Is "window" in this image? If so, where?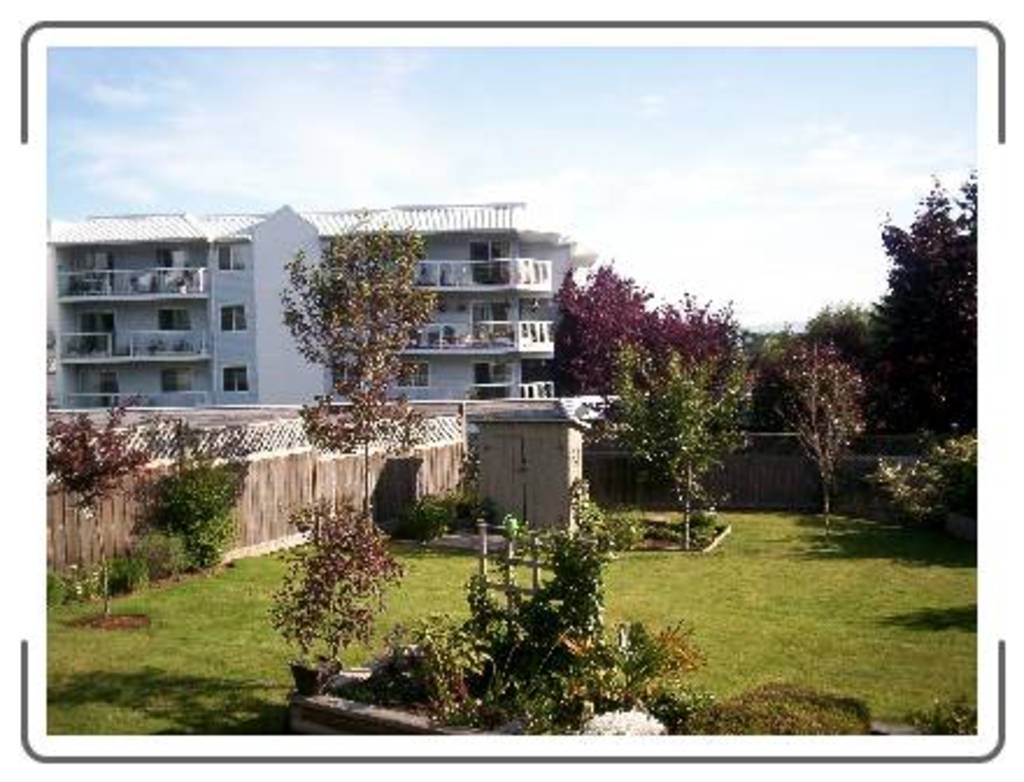
Yes, at 212, 296, 256, 337.
